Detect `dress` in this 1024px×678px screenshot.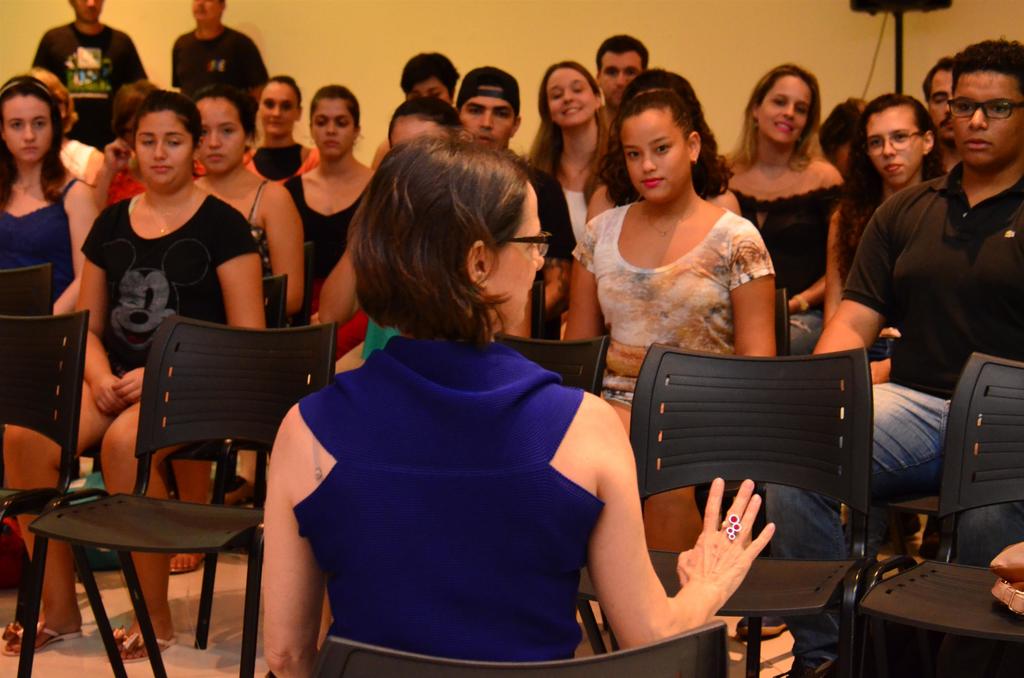
Detection: region(0, 175, 79, 315).
